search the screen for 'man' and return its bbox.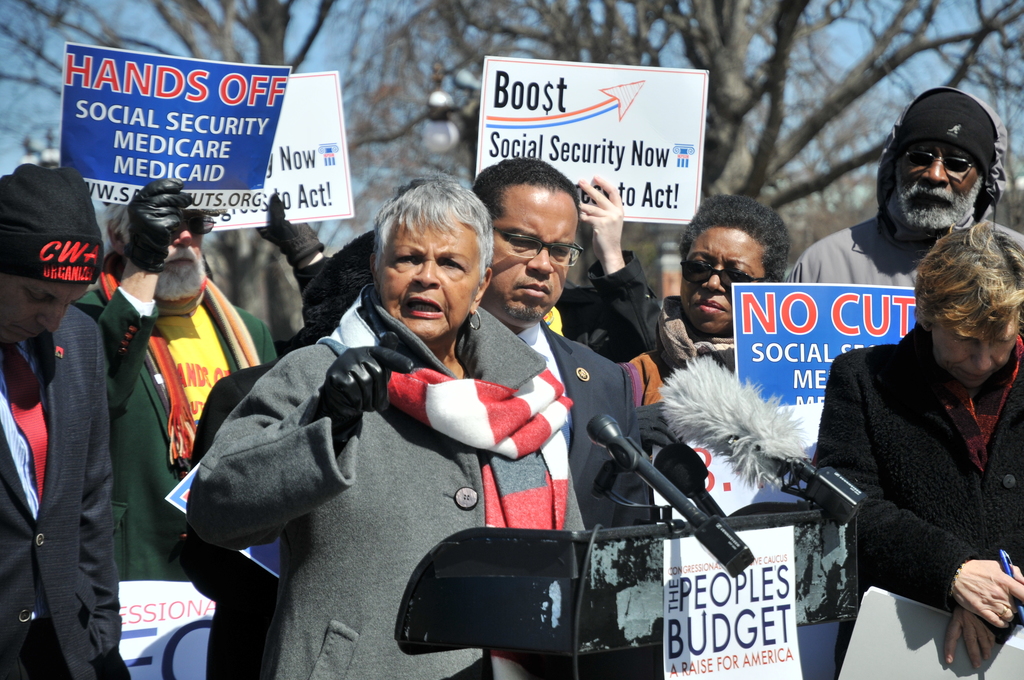
Found: 75/180/339/583.
